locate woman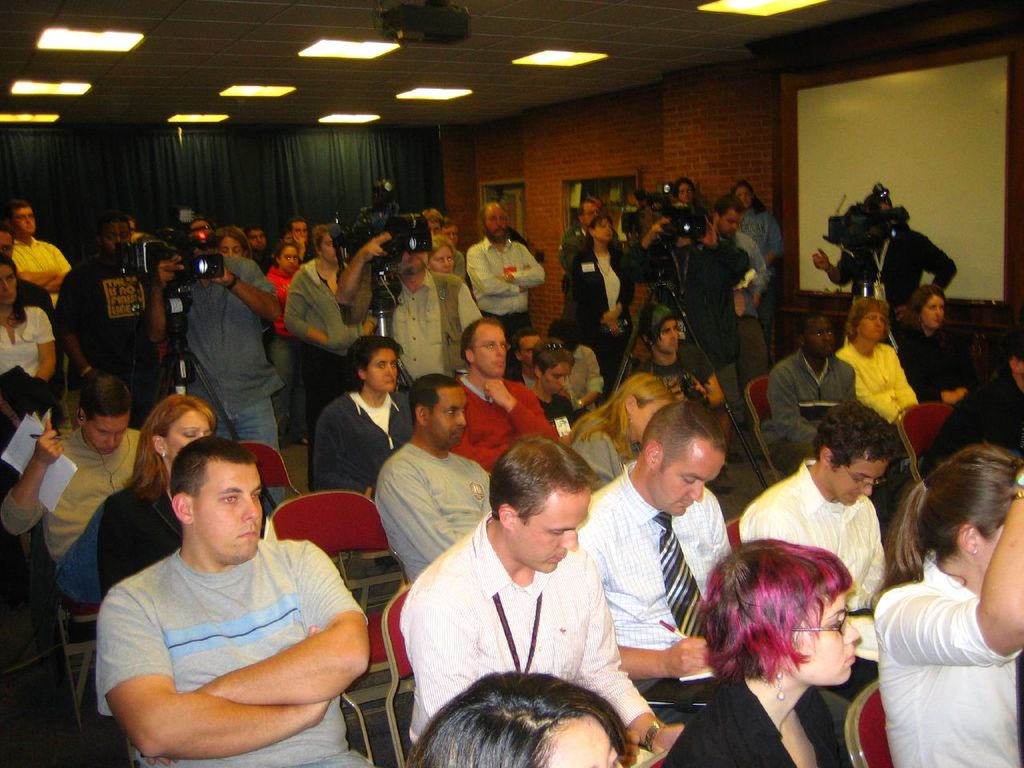
x1=867 y1=442 x2=1023 y2=767
